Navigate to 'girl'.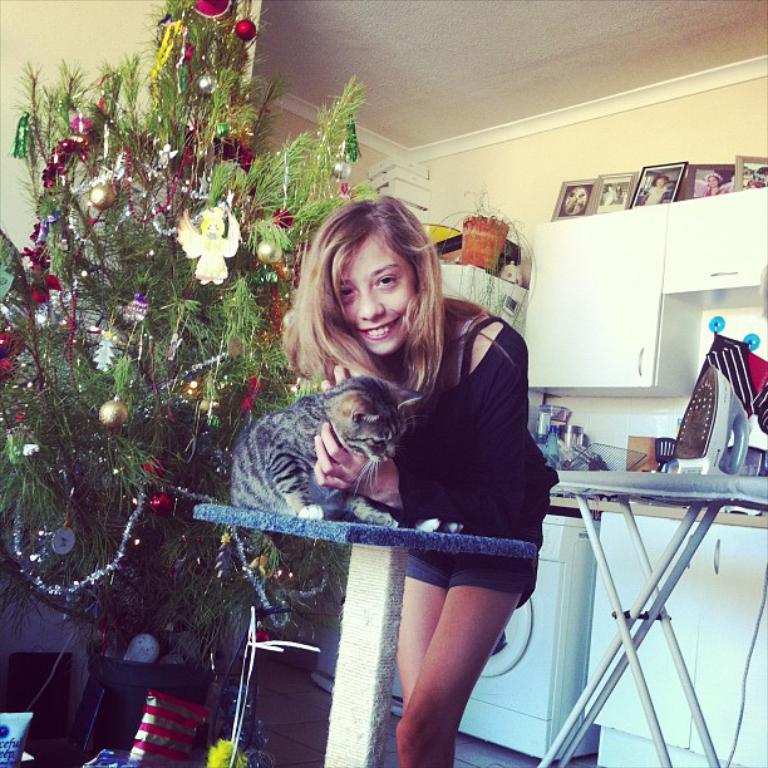
Navigation target: [276,191,563,767].
